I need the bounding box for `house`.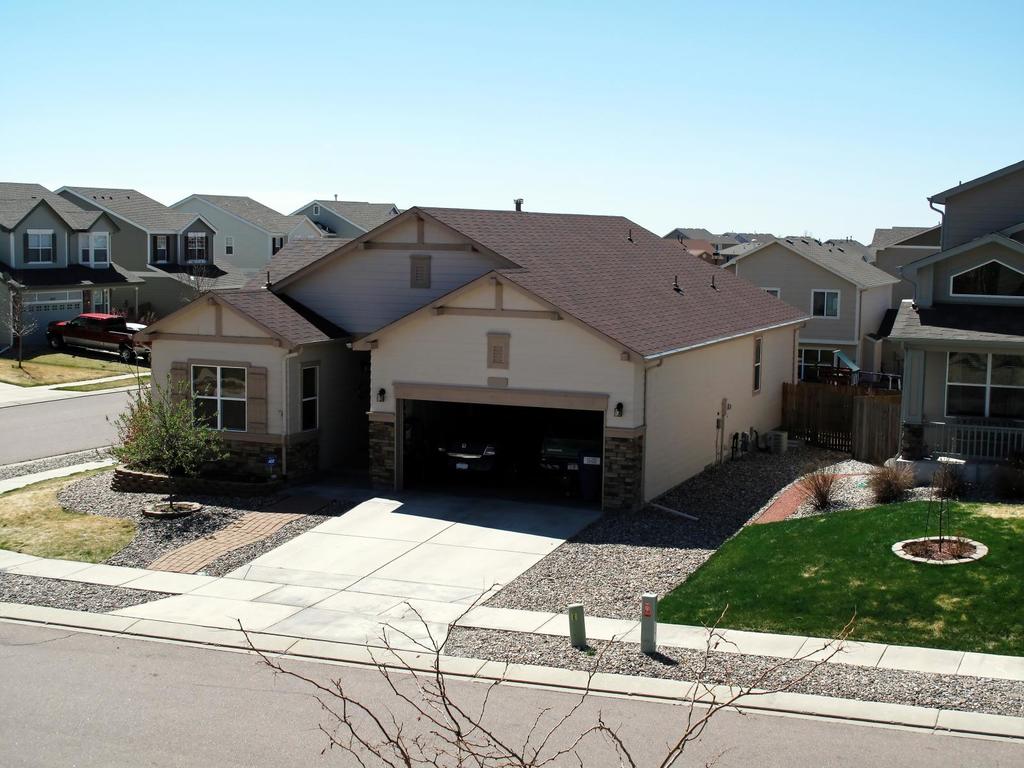
Here it is: region(125, 204, 813, 515).
